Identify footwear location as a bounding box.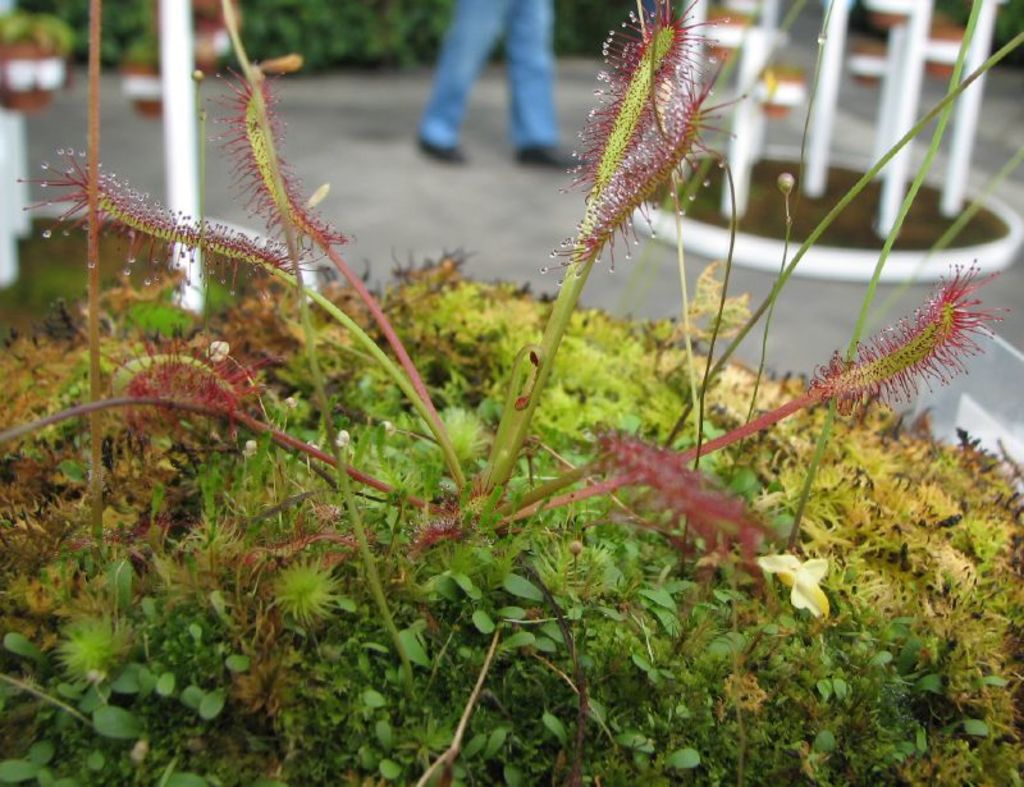
[left=518, top=148, right=589, bottom=166].
